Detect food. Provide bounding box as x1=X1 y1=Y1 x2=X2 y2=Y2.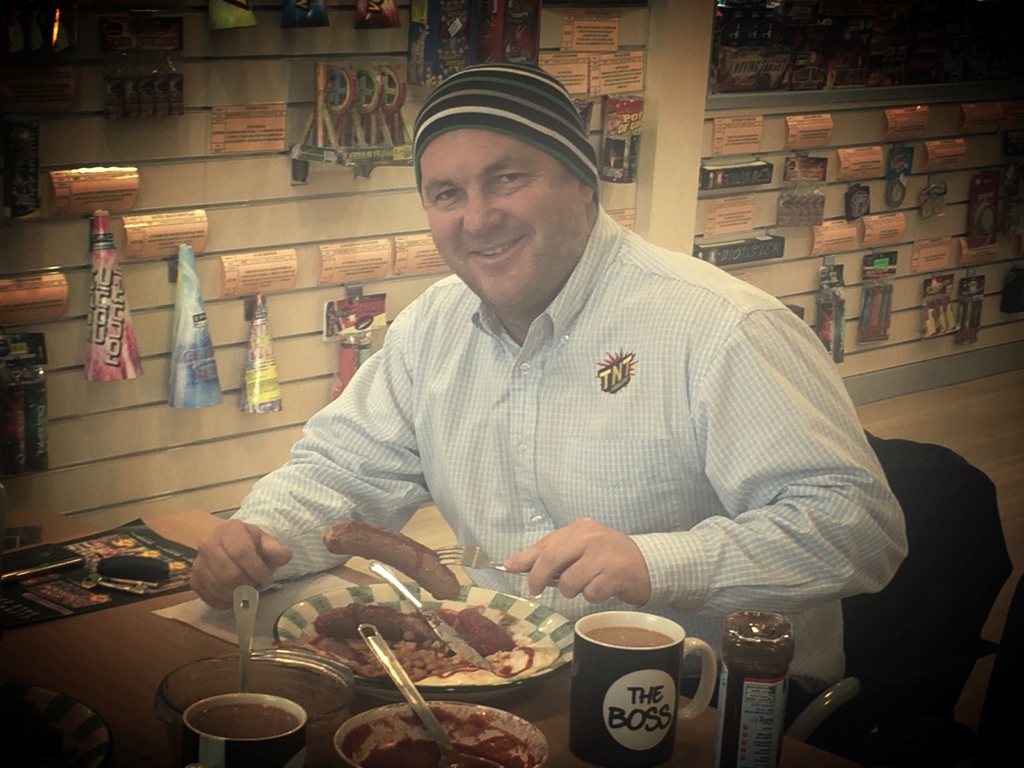
x1=316 y1=601 x2=570 y2=704.
